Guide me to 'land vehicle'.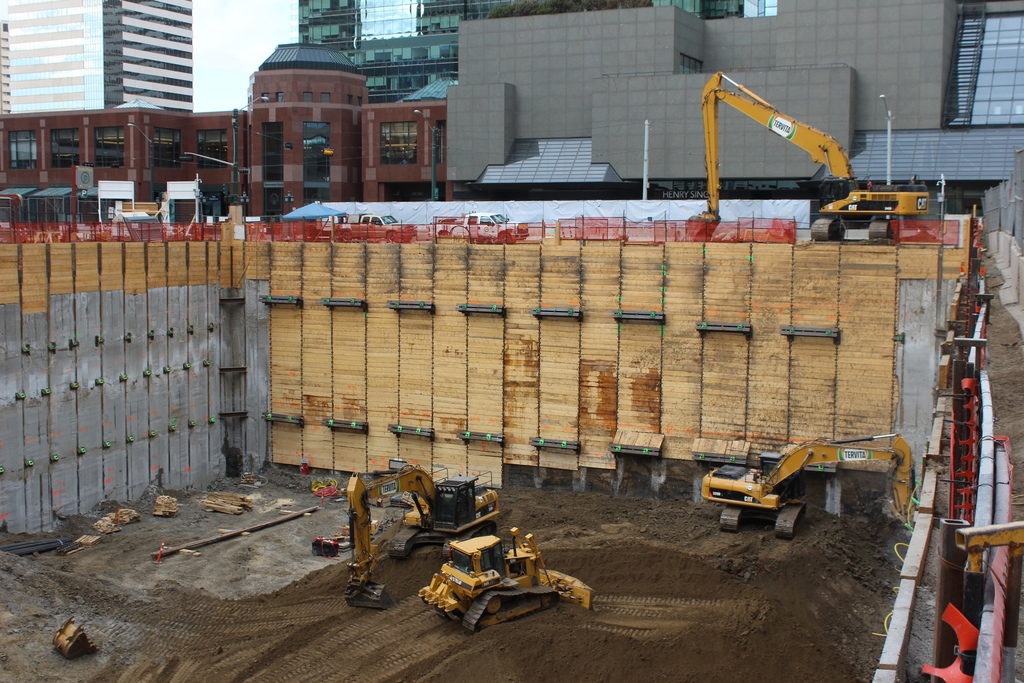
Guidance: BBox(335, 211, 410, 237).
